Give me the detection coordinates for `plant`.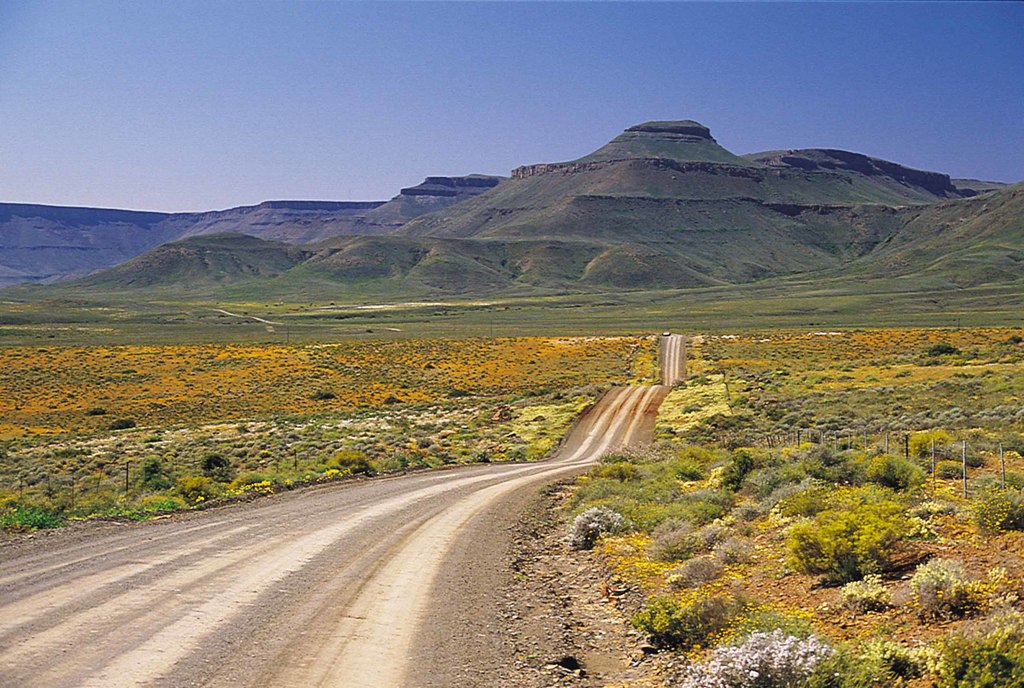
locate(924, 429, 989, 472).
